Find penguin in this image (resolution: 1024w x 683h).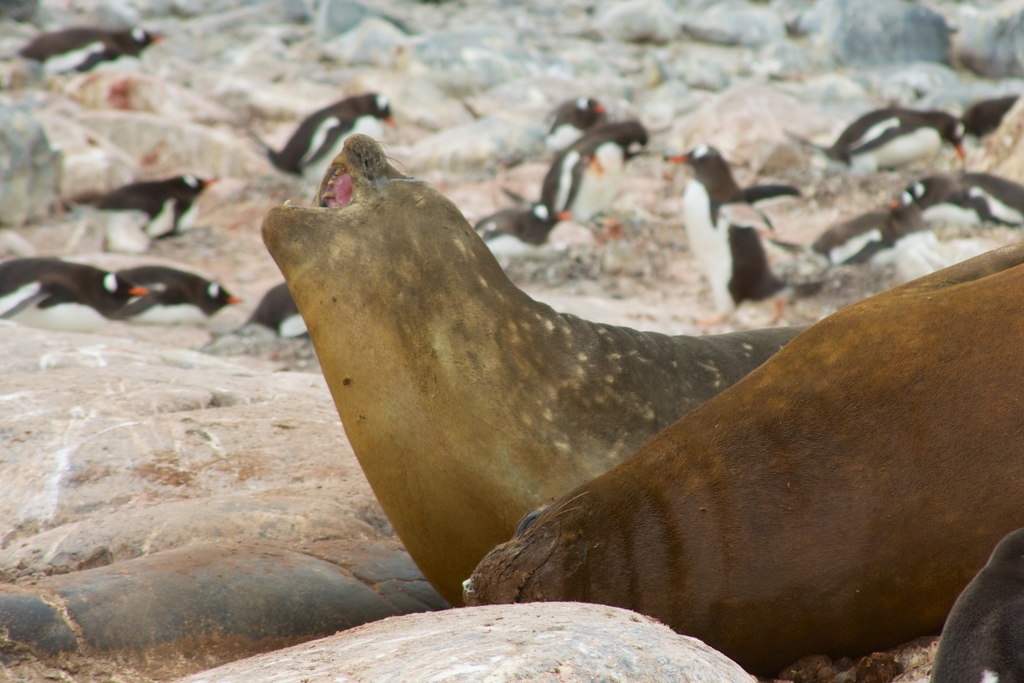
bbox=[803, 100, 967, 173].
